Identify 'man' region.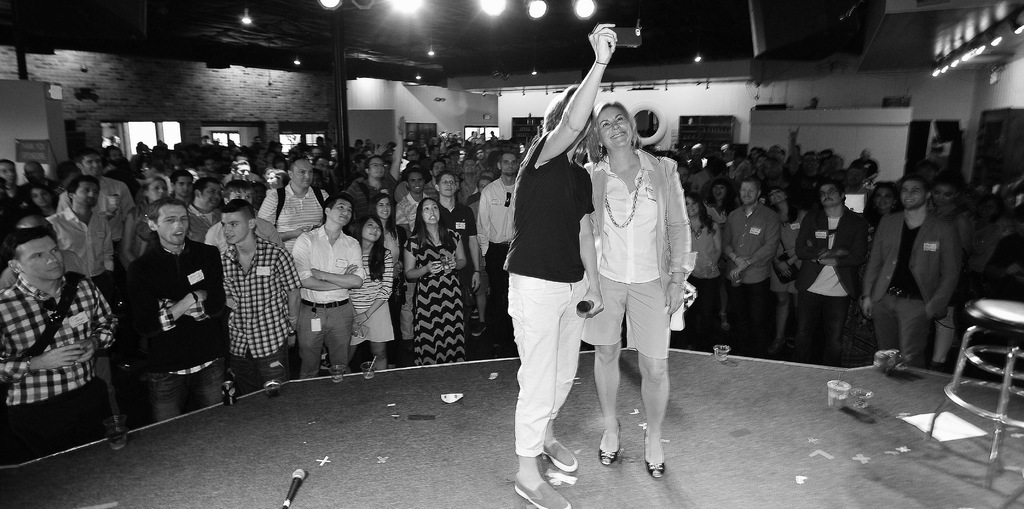
Region: 1,225,116,469.
